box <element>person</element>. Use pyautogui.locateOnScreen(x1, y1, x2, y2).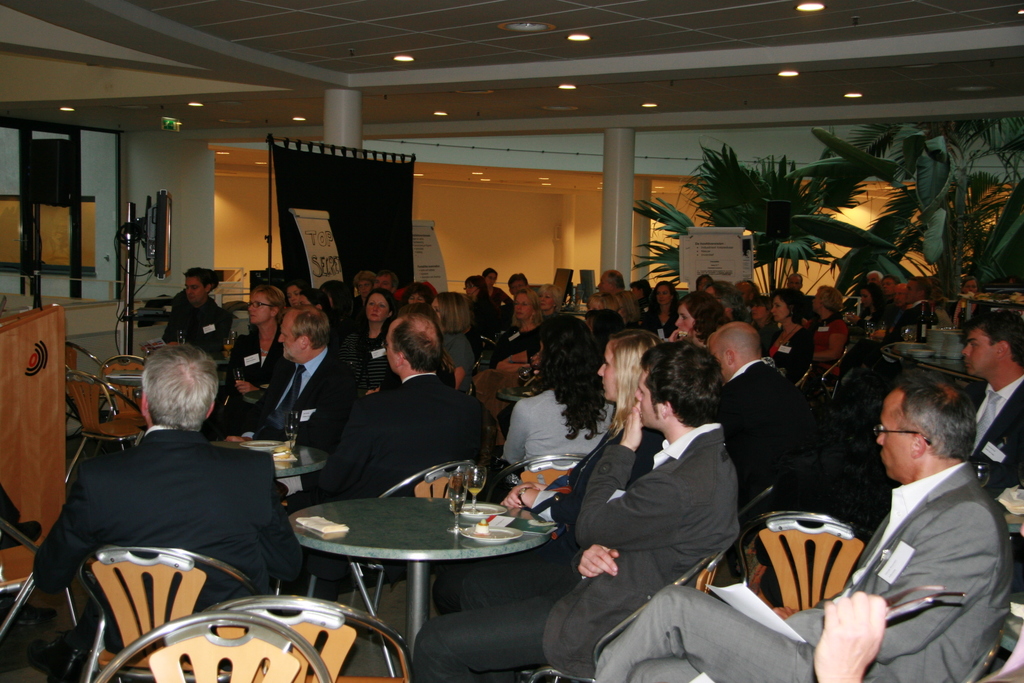
pyautogui.locateOnScreen(701, 325, 817, 502).
